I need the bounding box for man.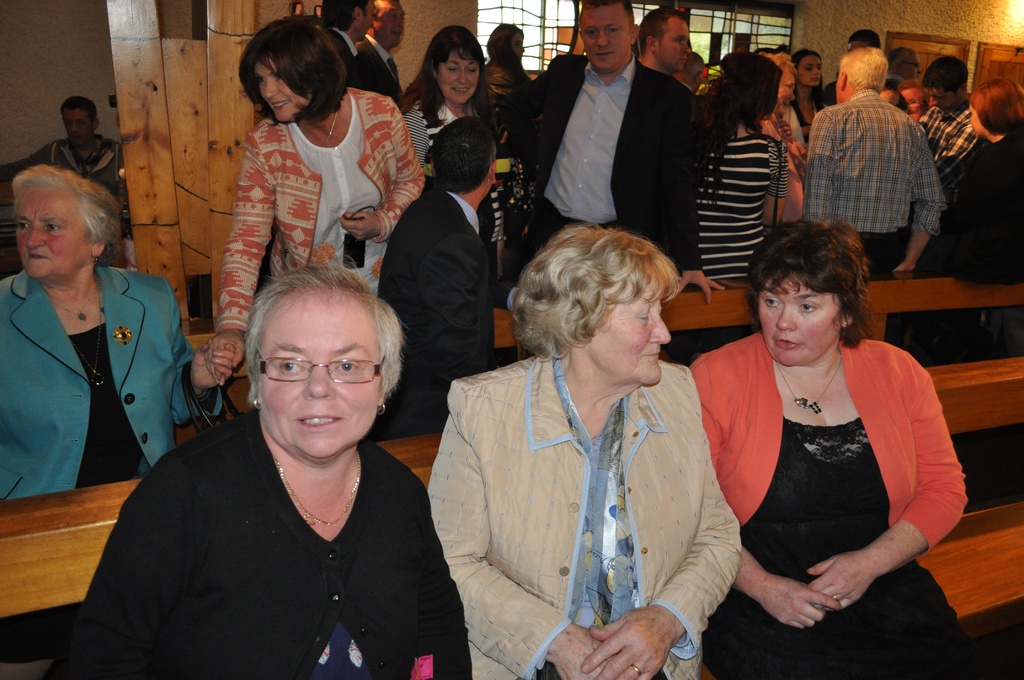
Here it is: 644:8:694:89.
